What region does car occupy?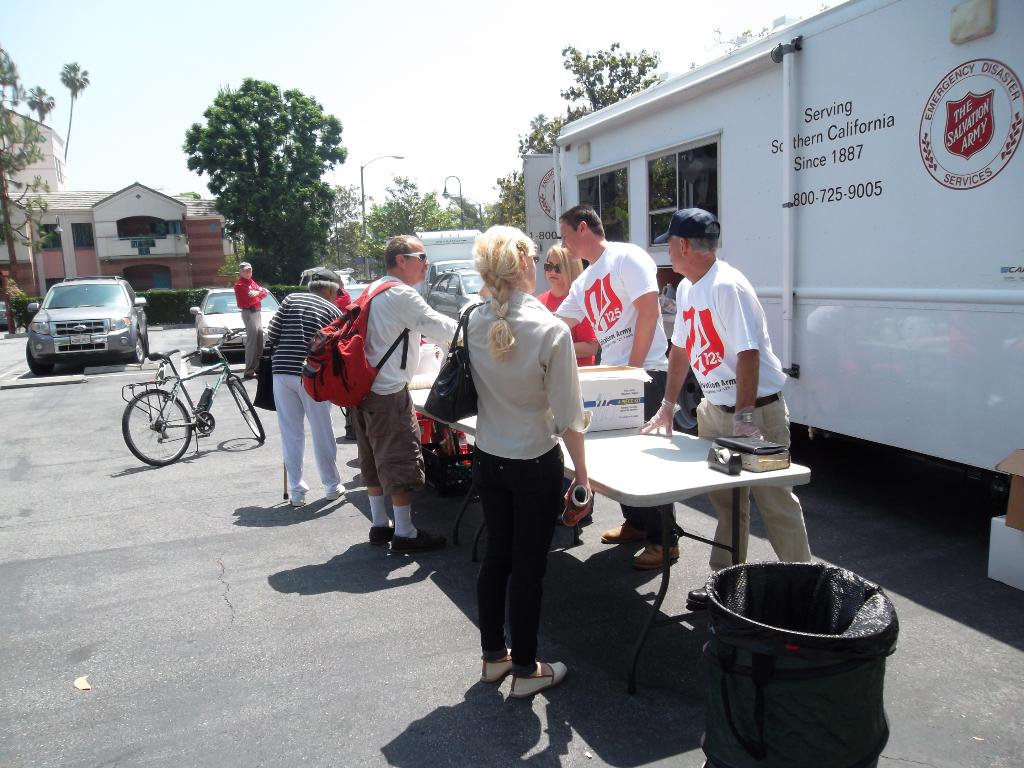
427:267:484:325.
